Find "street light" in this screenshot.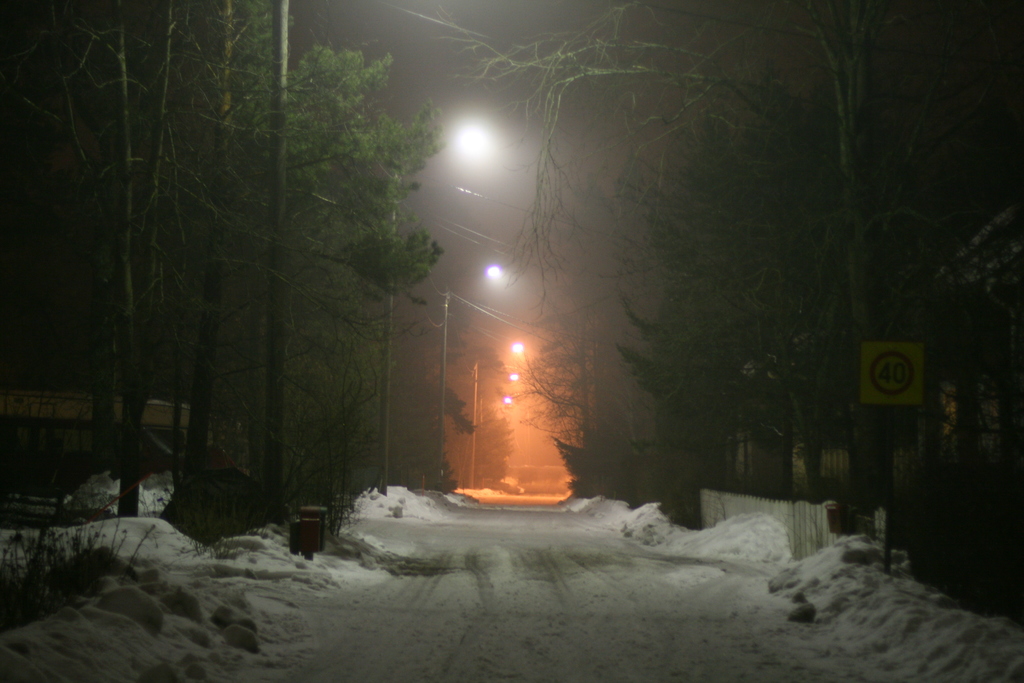
The bounding box for "street light" is (472,339,524,484).
